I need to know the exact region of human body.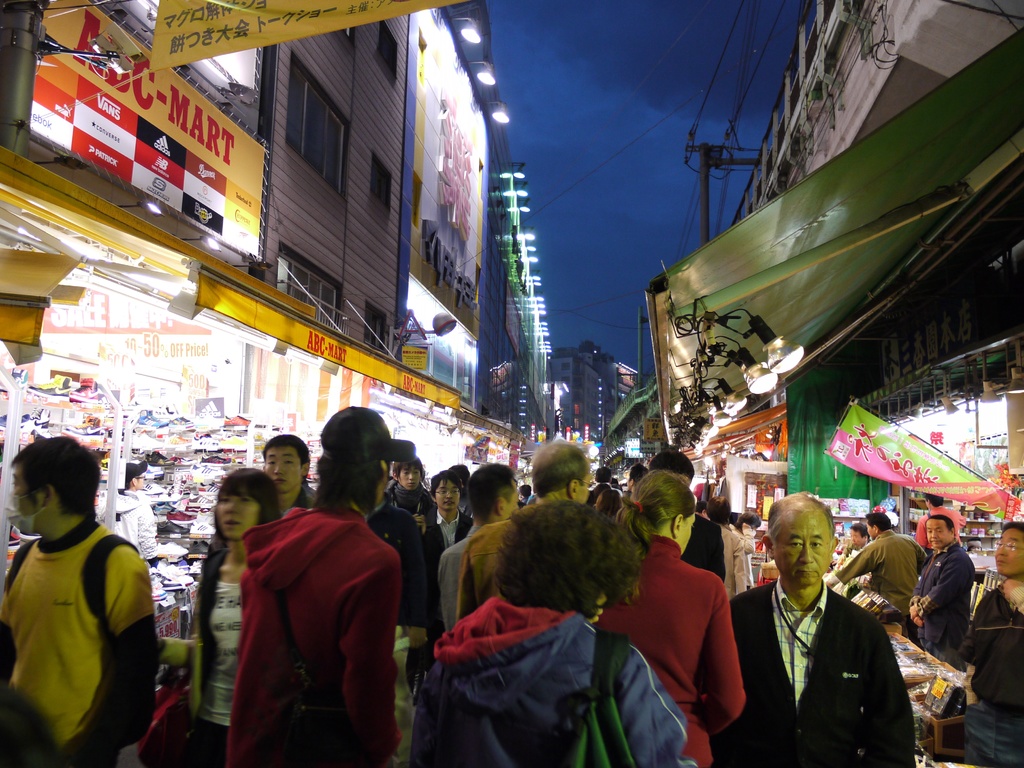
Region: <region>117, 461, 161, 569</region>.
